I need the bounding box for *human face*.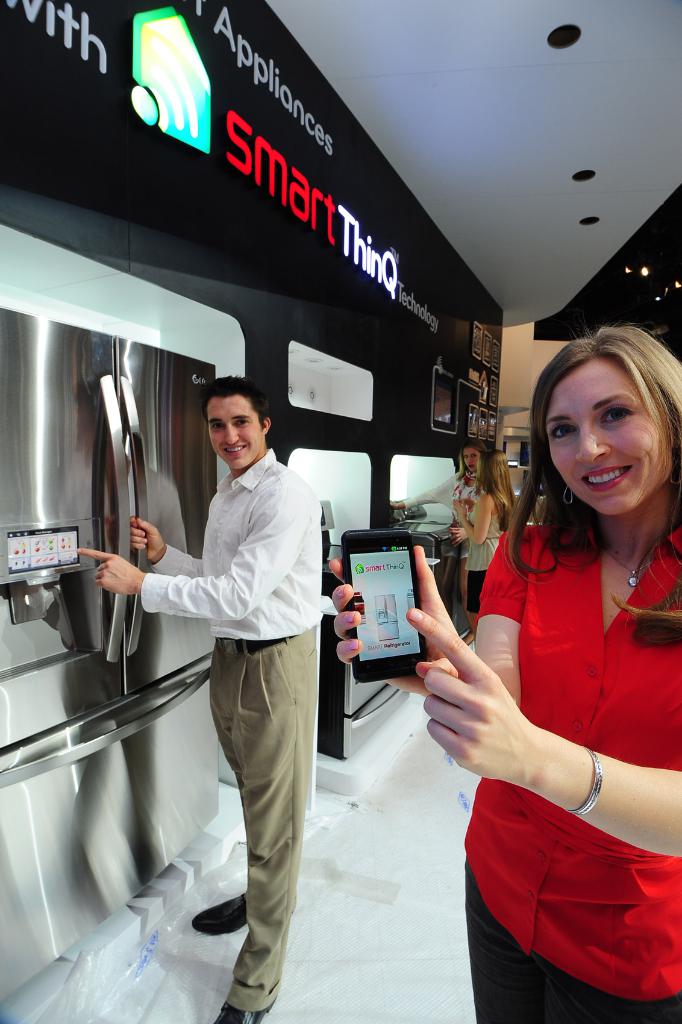
Here it is: <box>204,399,260,469</box>.
